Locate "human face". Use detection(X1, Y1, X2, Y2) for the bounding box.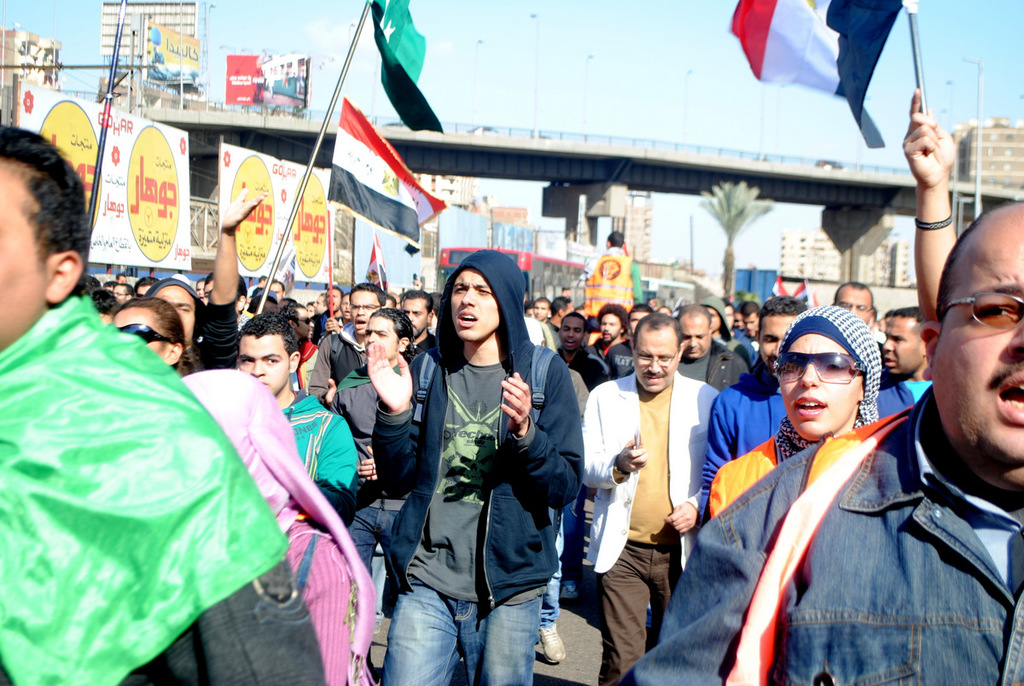
detection(0, 169, 47, 347).
